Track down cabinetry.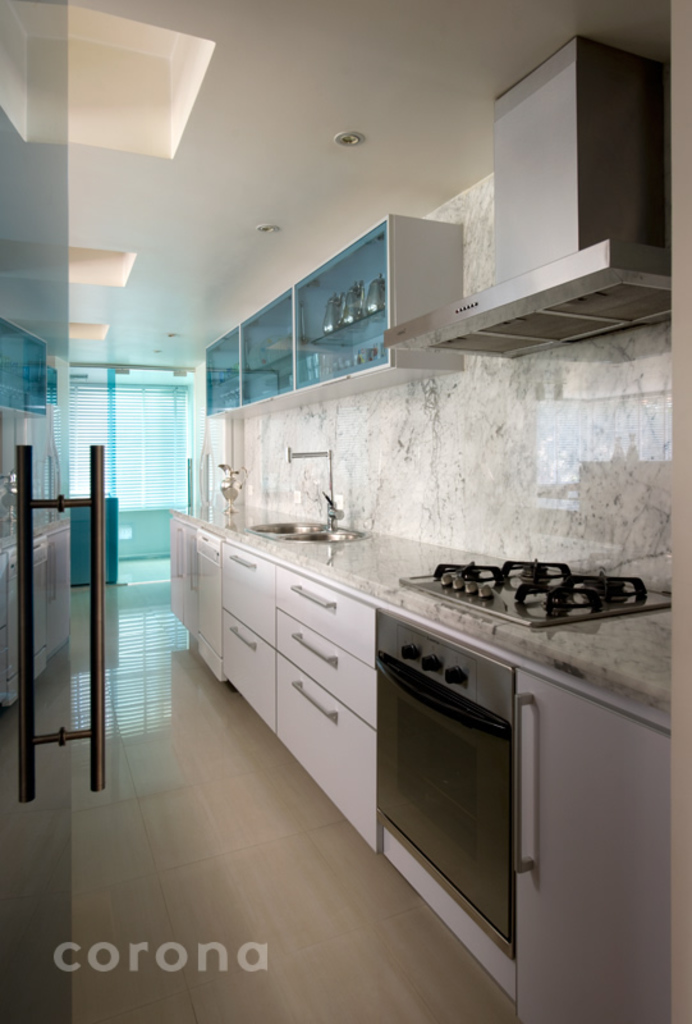
Tracked to 4, 314, 49, 413.
